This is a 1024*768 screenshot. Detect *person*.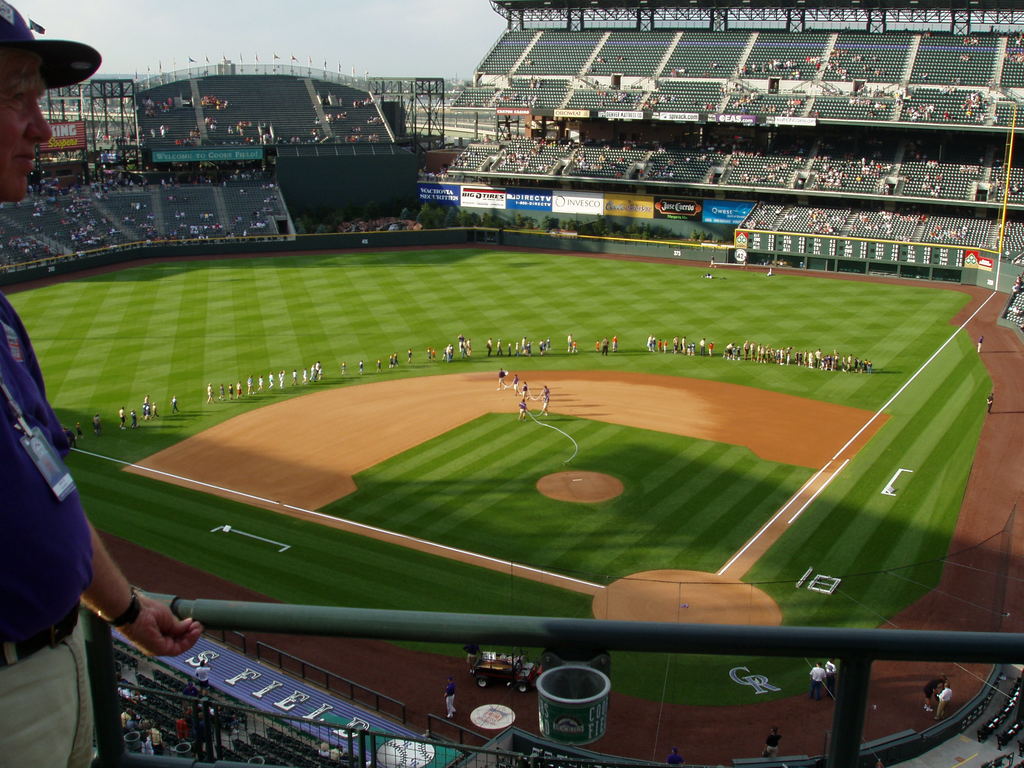
detection(204, 383, 216, 401).
